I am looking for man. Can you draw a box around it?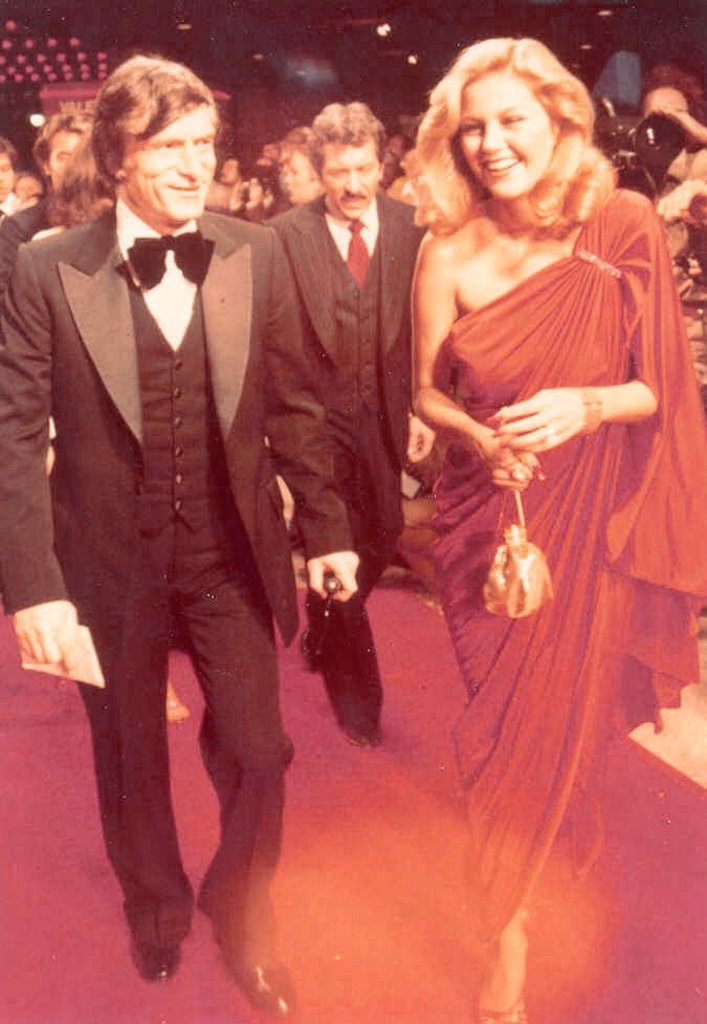
Sure, the bounding box is [left=217, top=159, right=247, bottom=217].
